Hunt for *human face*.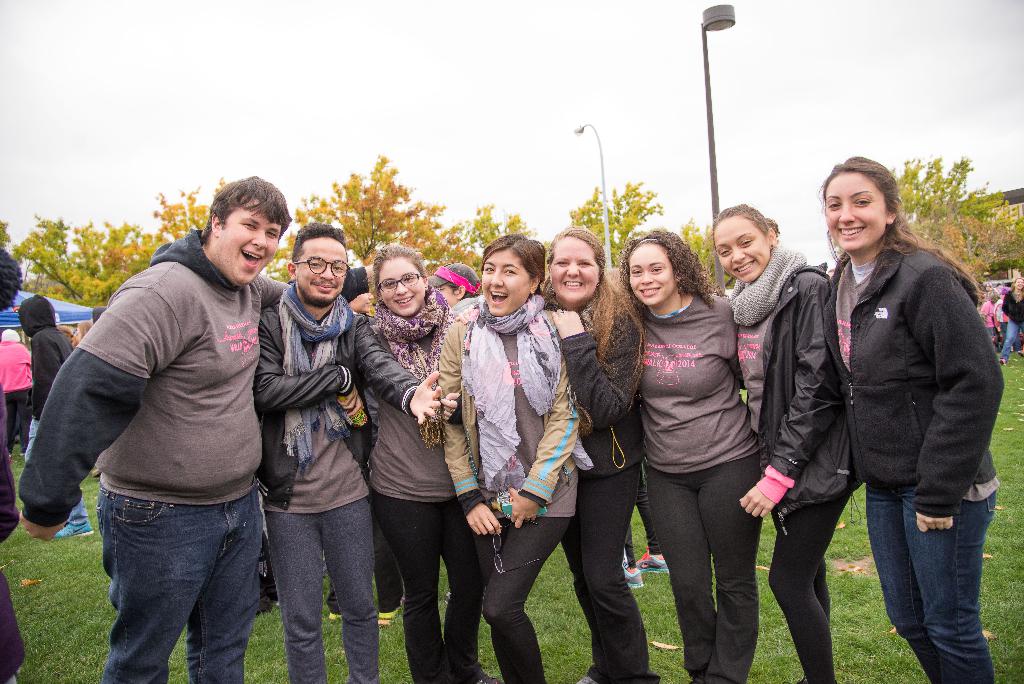
Hunted down at {"left": 383, "top": 261, "right": 422, "bottom": 319}.
